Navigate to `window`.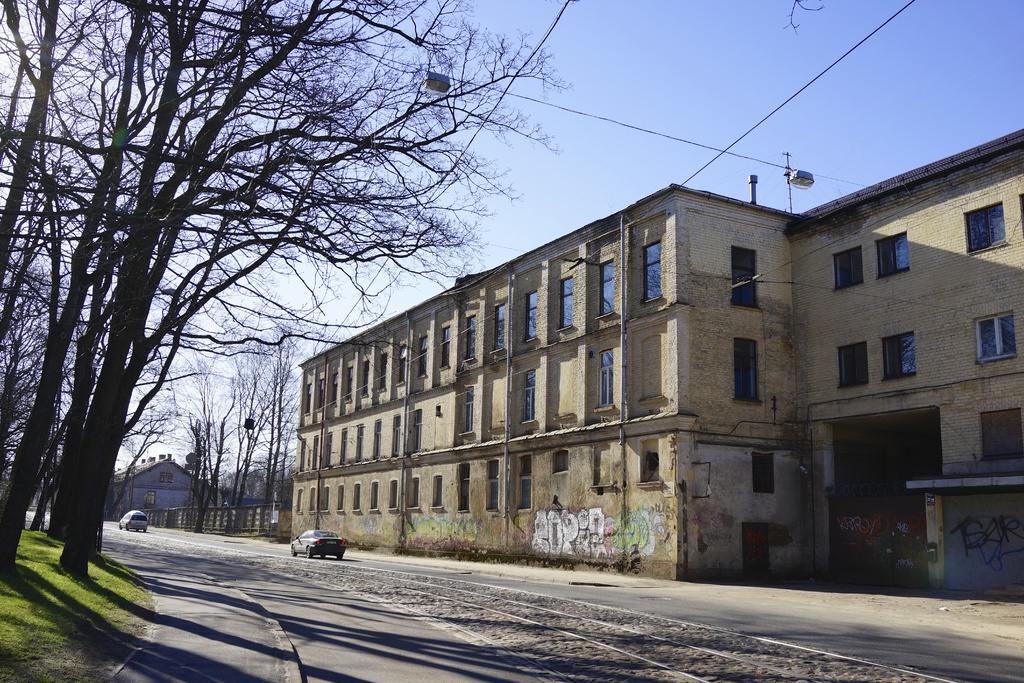
Navigation target: l=319, t=377, r=323, b=410.
